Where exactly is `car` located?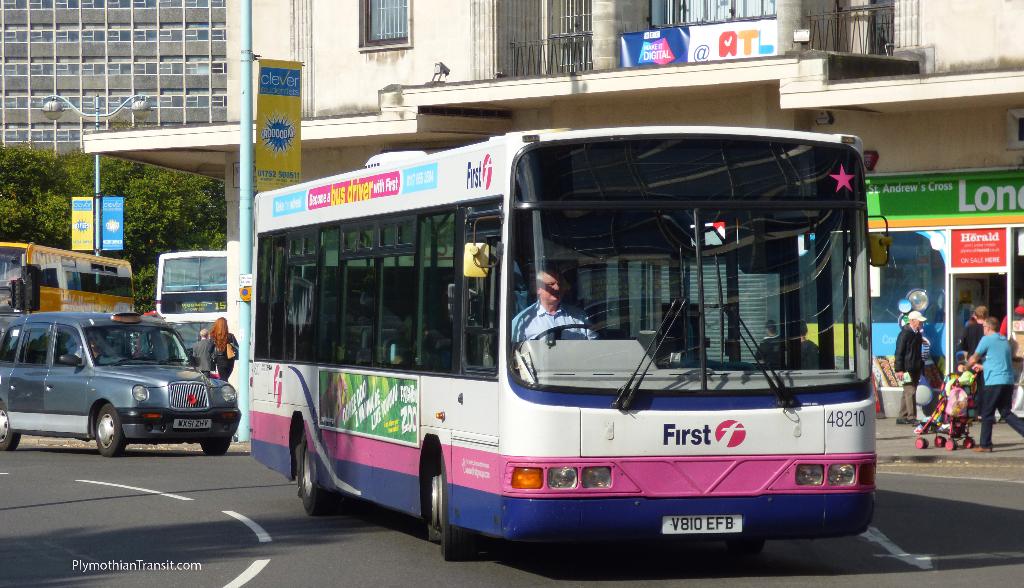
Its bounding box is (3,308,237,455).
